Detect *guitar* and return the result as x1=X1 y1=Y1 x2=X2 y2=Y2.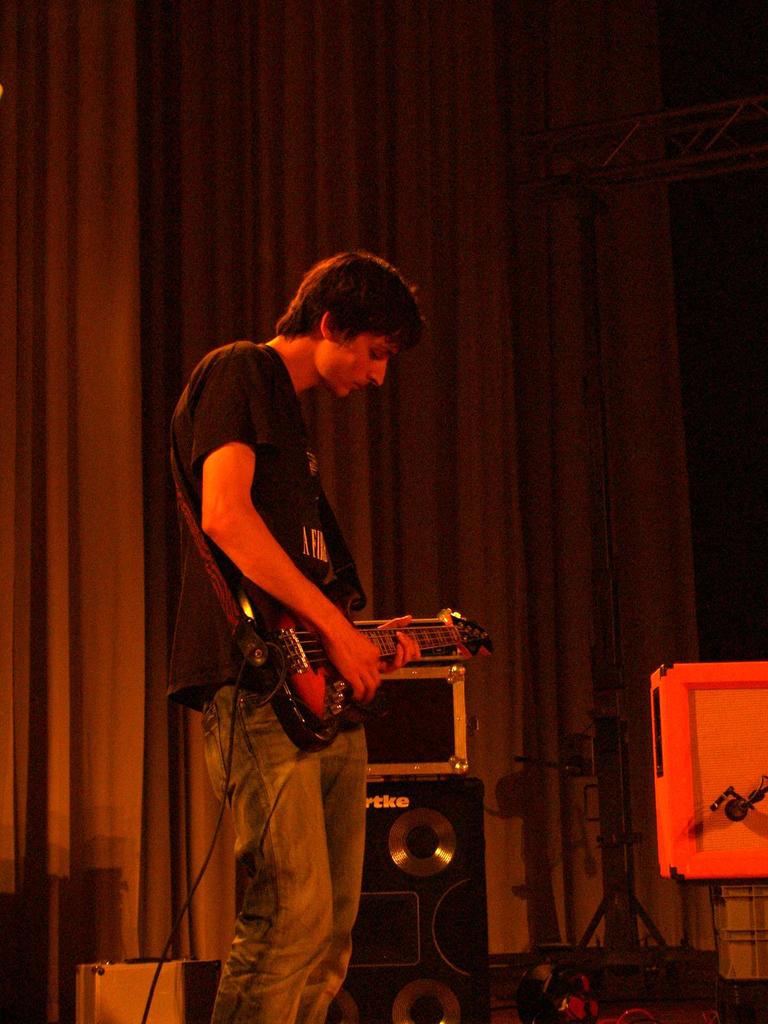
x1=220 y1=599 x2=502 y2=745.
